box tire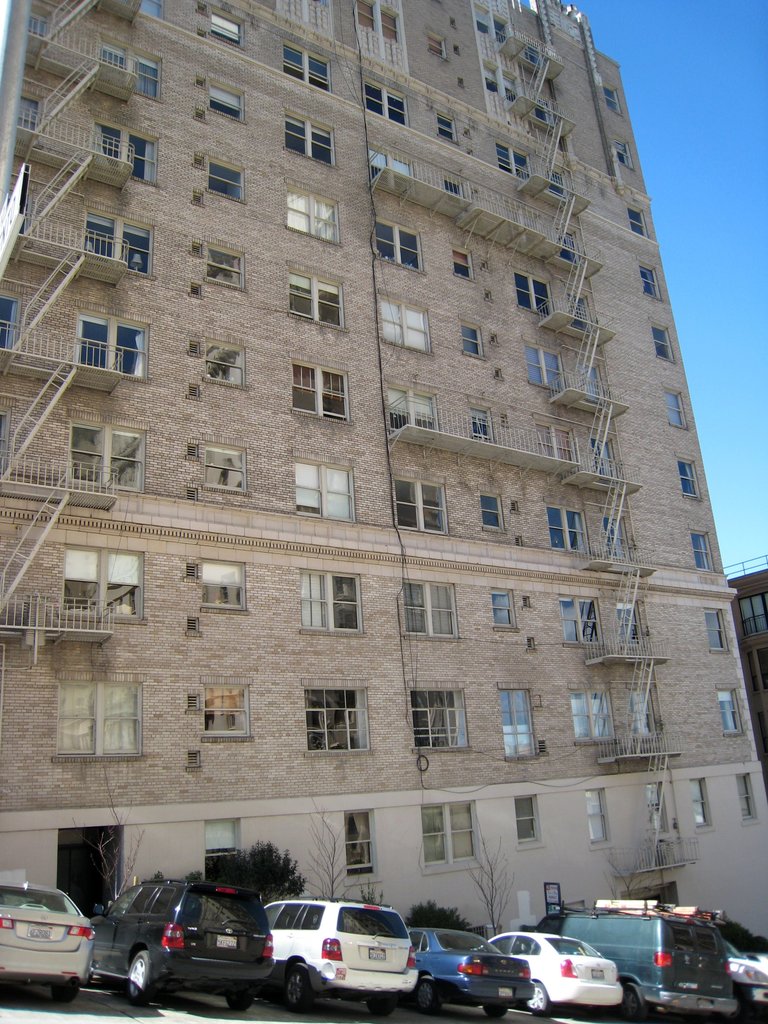
618 979 644 1021
